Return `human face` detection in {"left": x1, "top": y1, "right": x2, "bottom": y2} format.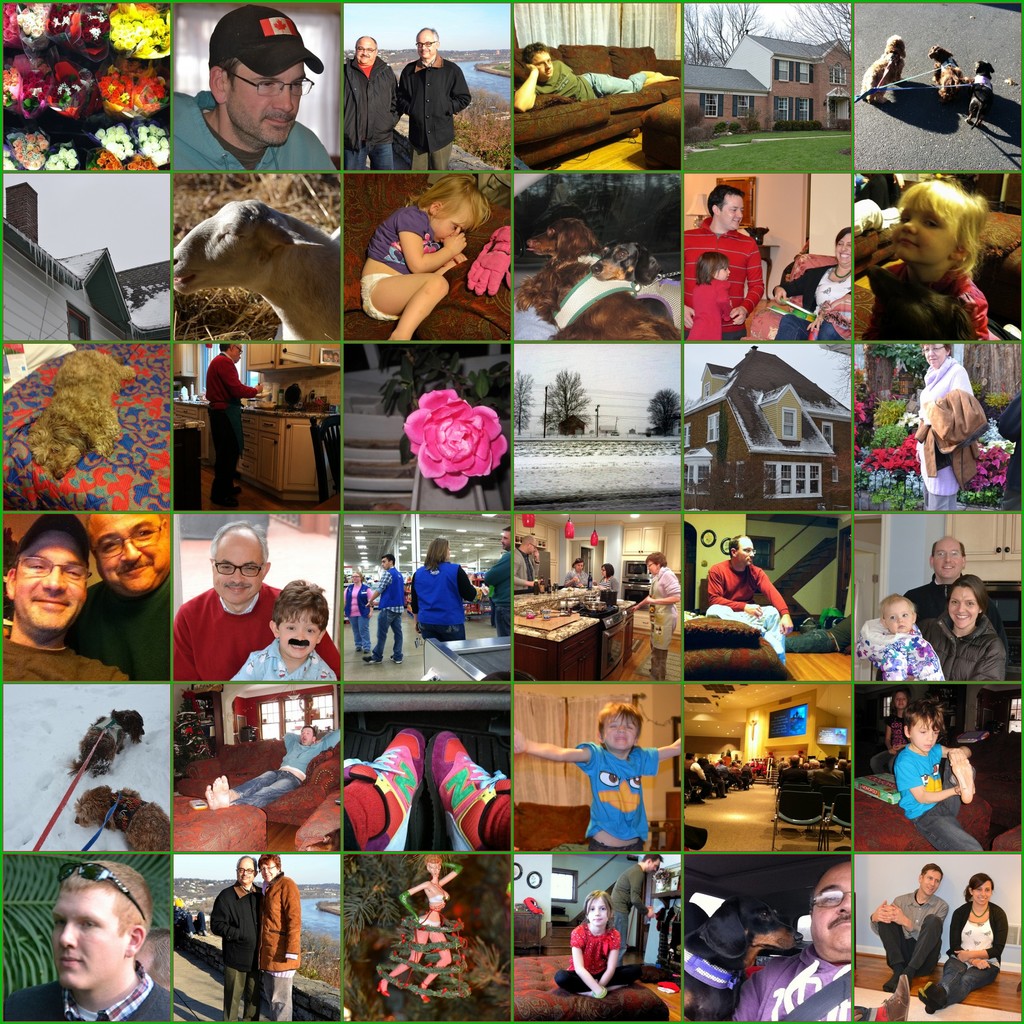
{"left": 260, "top": 858, "right": 276, "bottom": 881}.
